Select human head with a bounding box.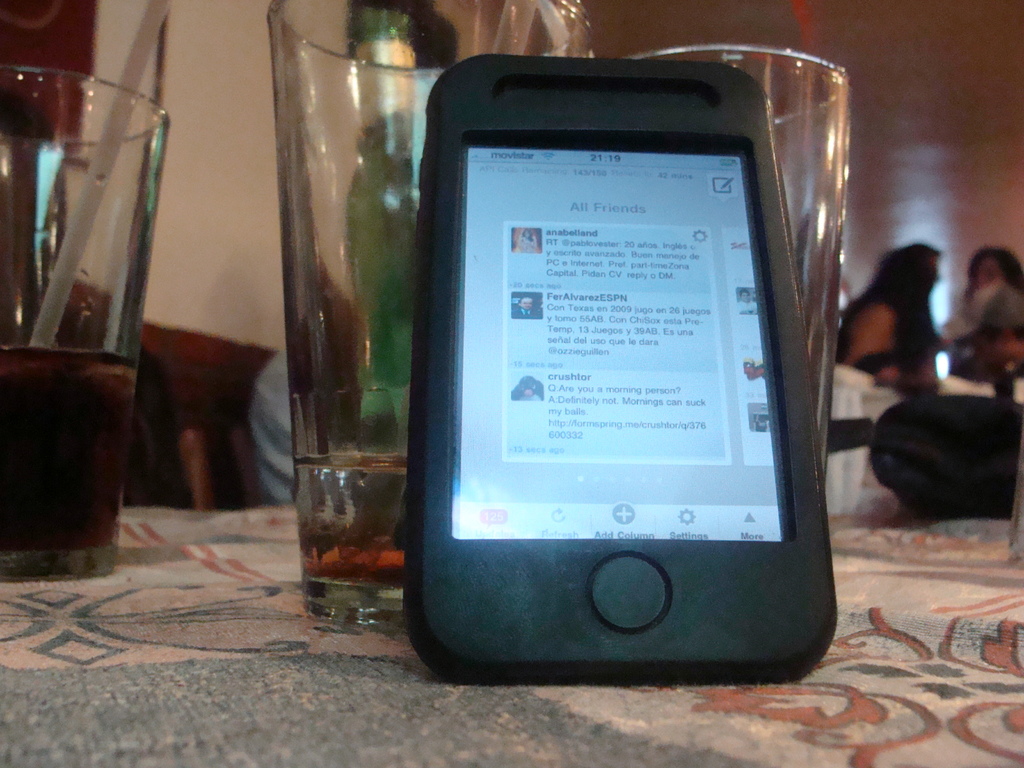
box=[740, 286, 755, 305].
